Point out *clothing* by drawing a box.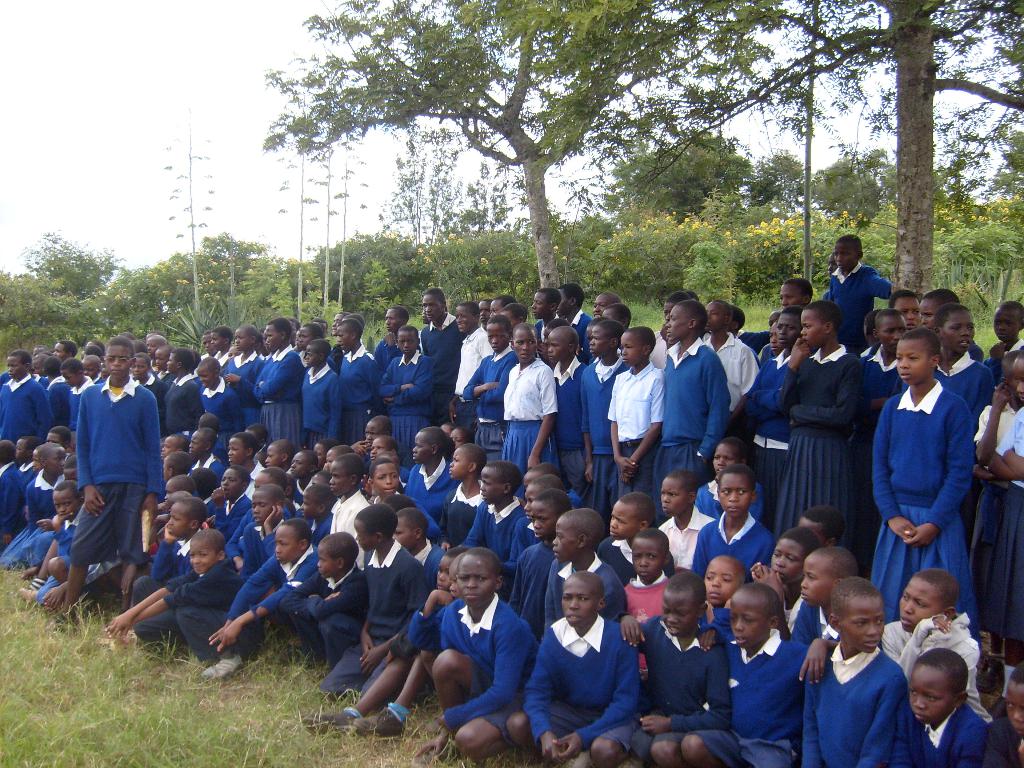
bbox=[570, 359, 623, 493].
